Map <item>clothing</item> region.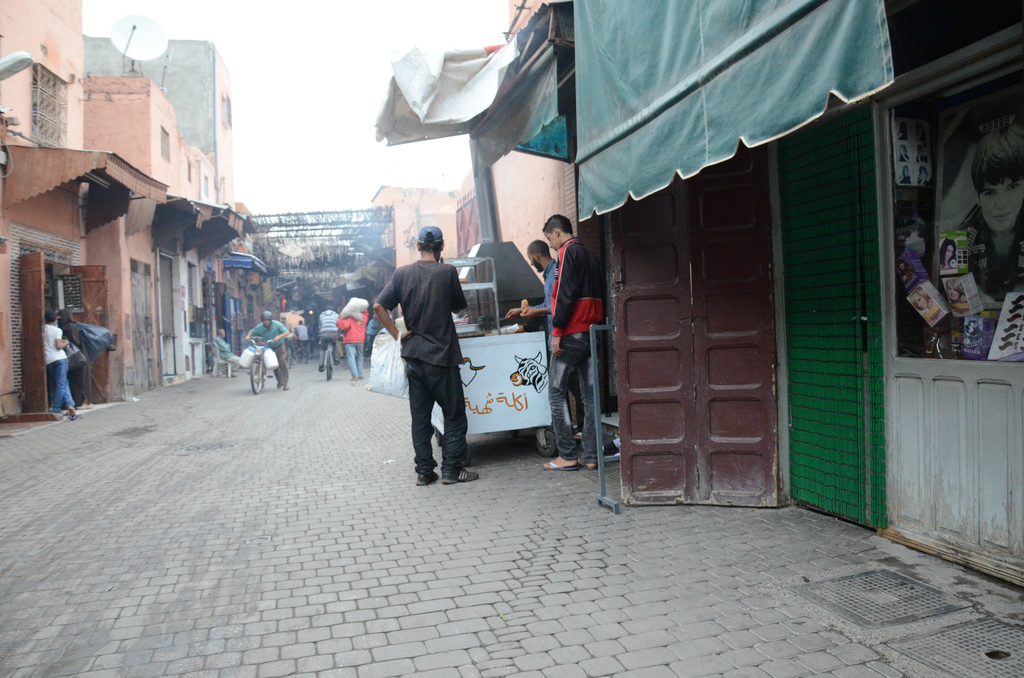
Mapped to region(953, 202, 1023, 304).
